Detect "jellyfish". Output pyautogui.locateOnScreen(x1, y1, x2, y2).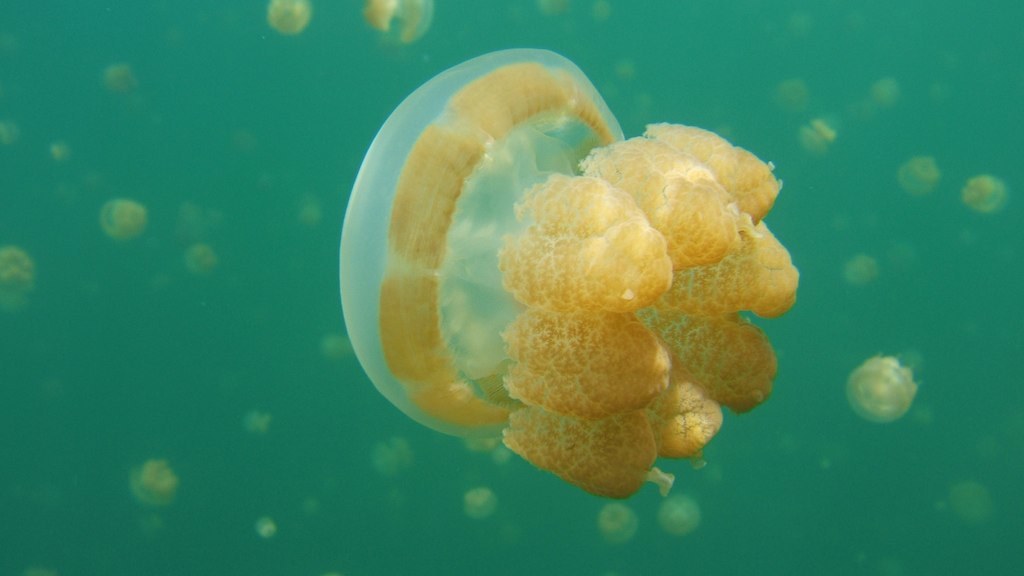
pyautogui.locateOnScreen(365, 0, 442, 37).
